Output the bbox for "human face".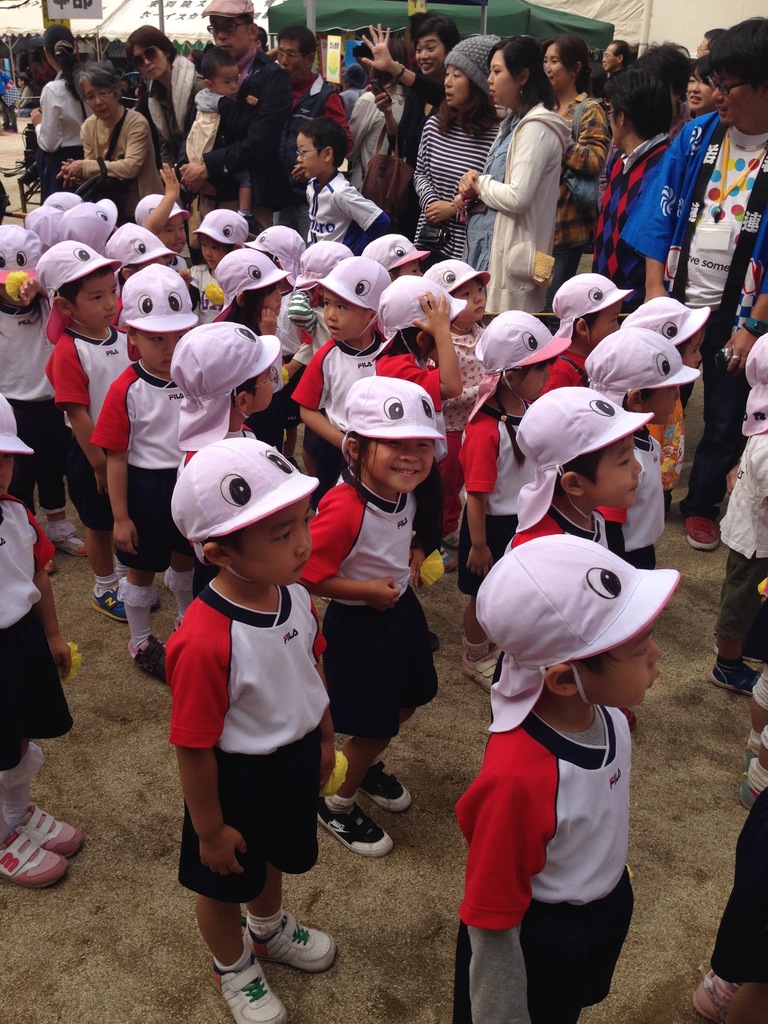
[left=603, top=44, right=615, bottom=68].
